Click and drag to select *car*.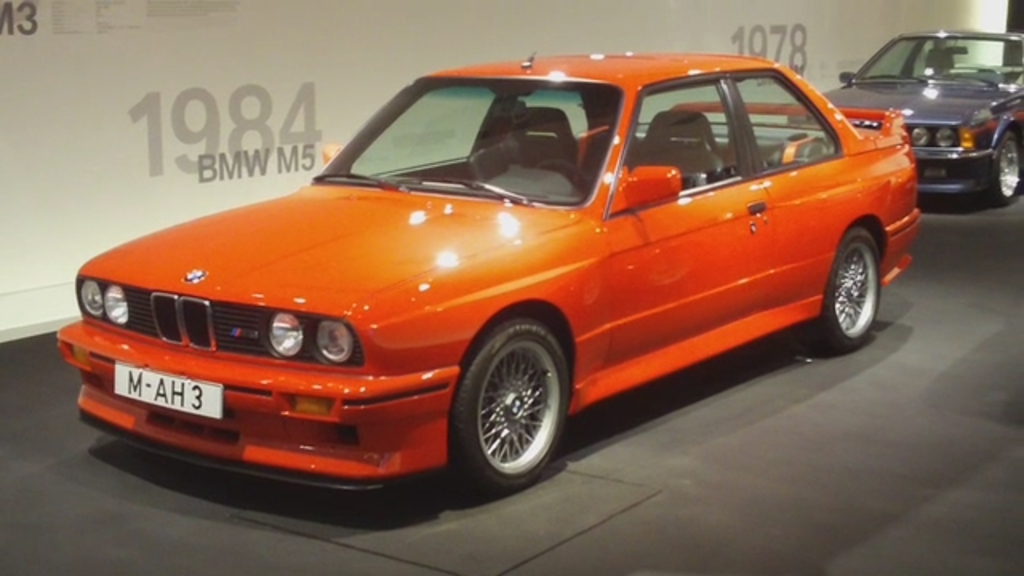
Selection: box(38, 34, 931, 518).
